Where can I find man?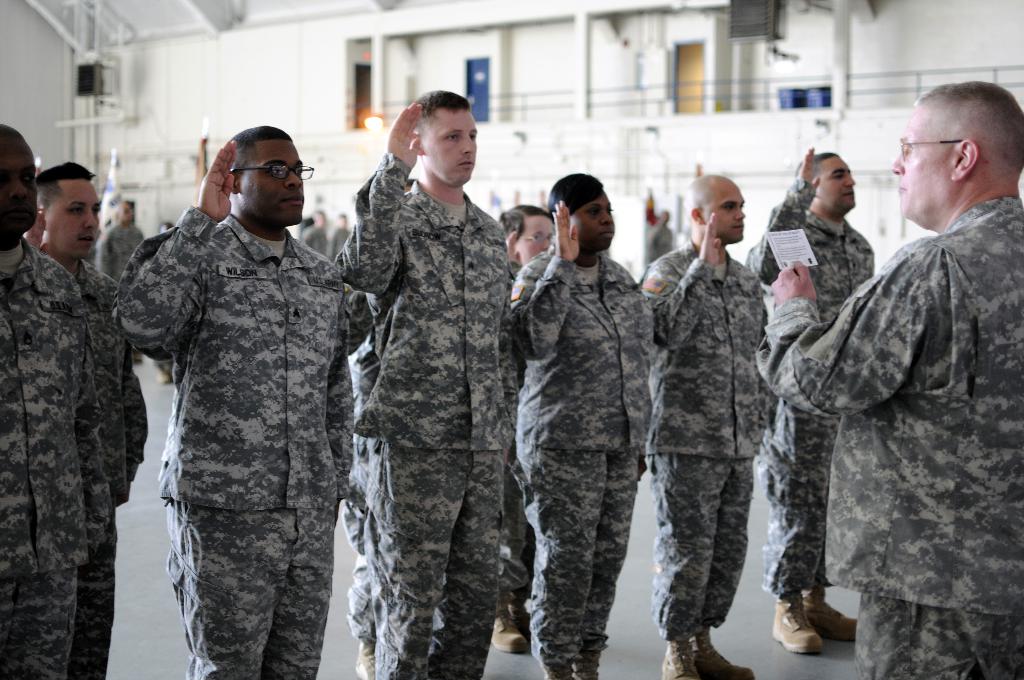
You can find it at 792, 76, 1013, 679.
